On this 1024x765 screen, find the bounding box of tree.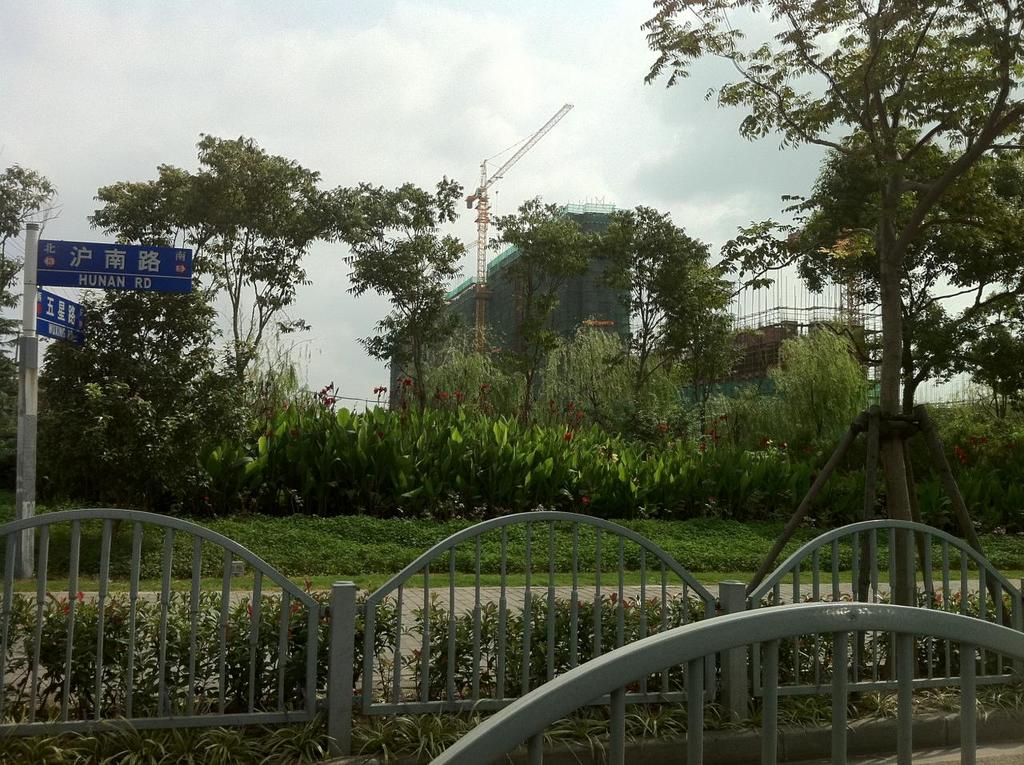
Bounding box: select_region(488, 202, 599, 417).
